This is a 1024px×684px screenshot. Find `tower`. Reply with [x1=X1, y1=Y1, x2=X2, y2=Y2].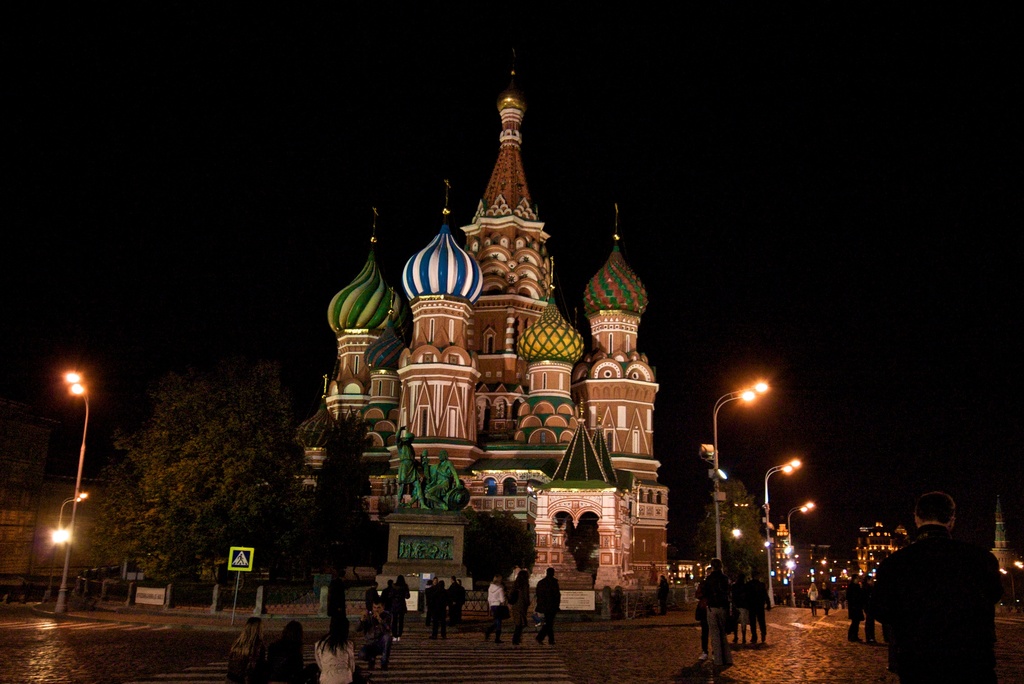
[x1=323, y1=209, x2=407, y2=442].
